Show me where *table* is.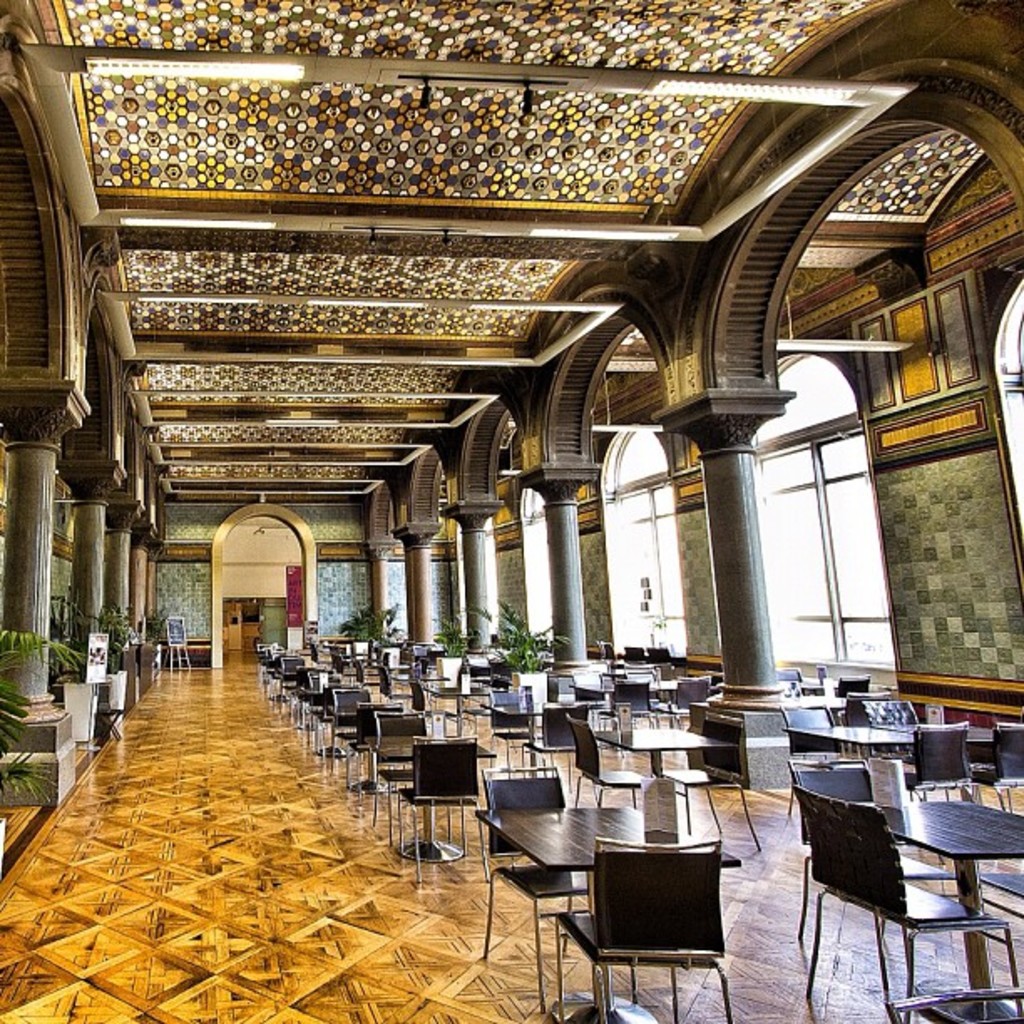
*table* is at bbox=(475, 801, 743, 1012).
